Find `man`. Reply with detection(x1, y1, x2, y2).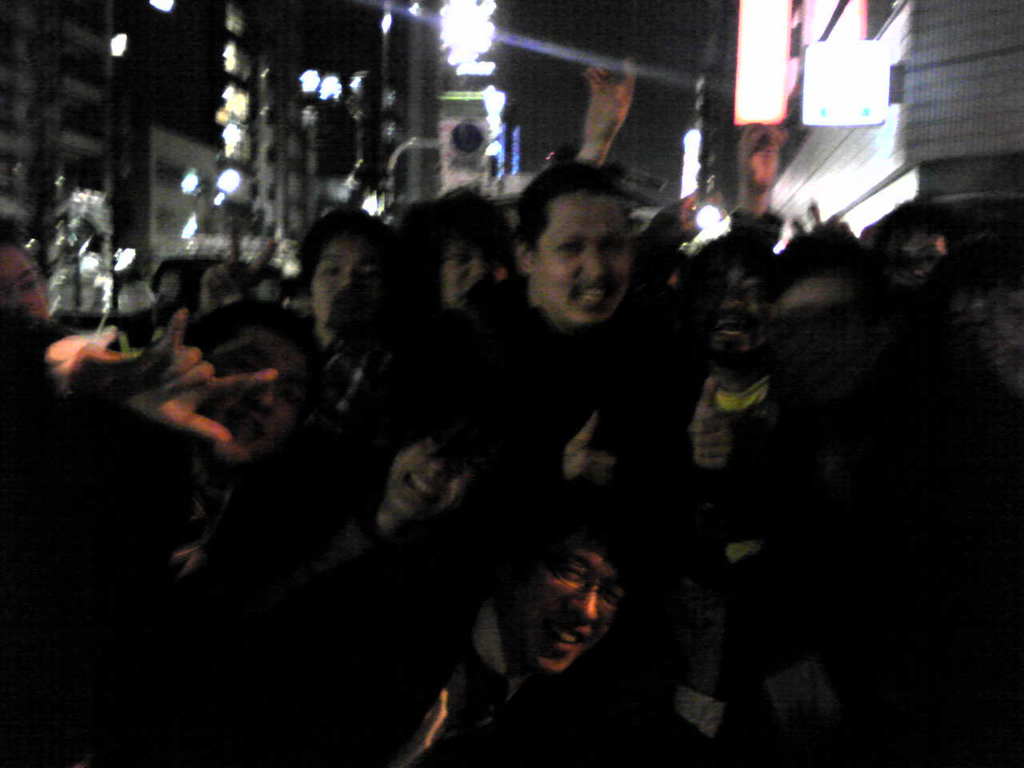
detection(442, 150, 717, 557).
